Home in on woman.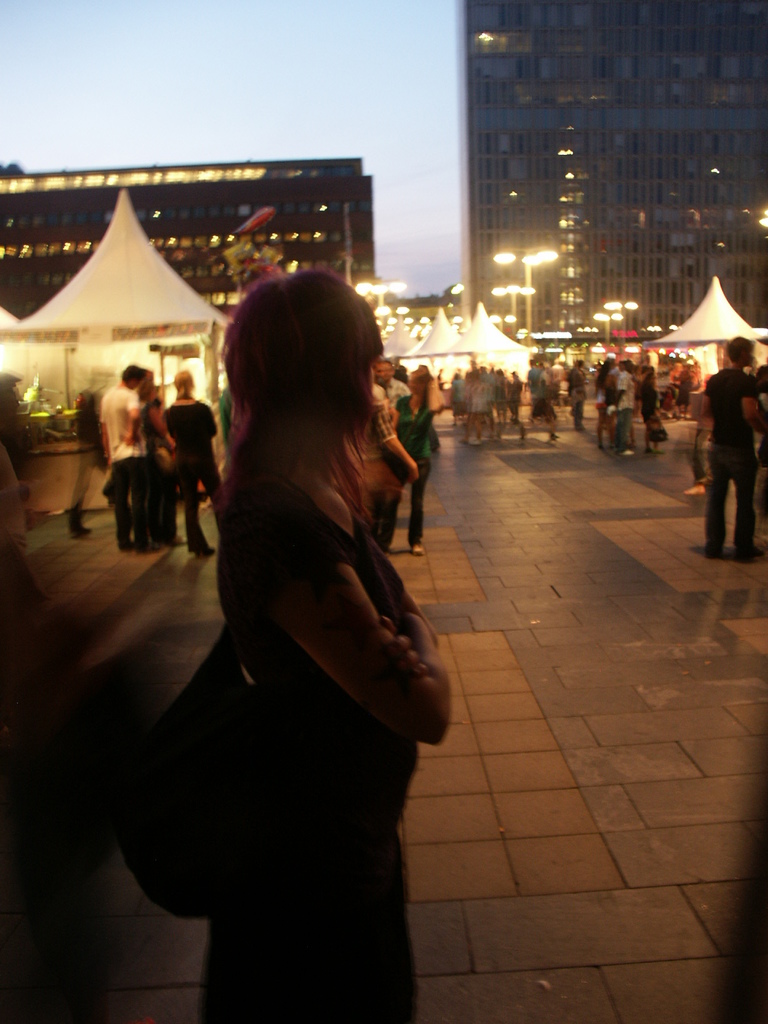
Homed in at left=380, top=365, right=432, bottom=554.
